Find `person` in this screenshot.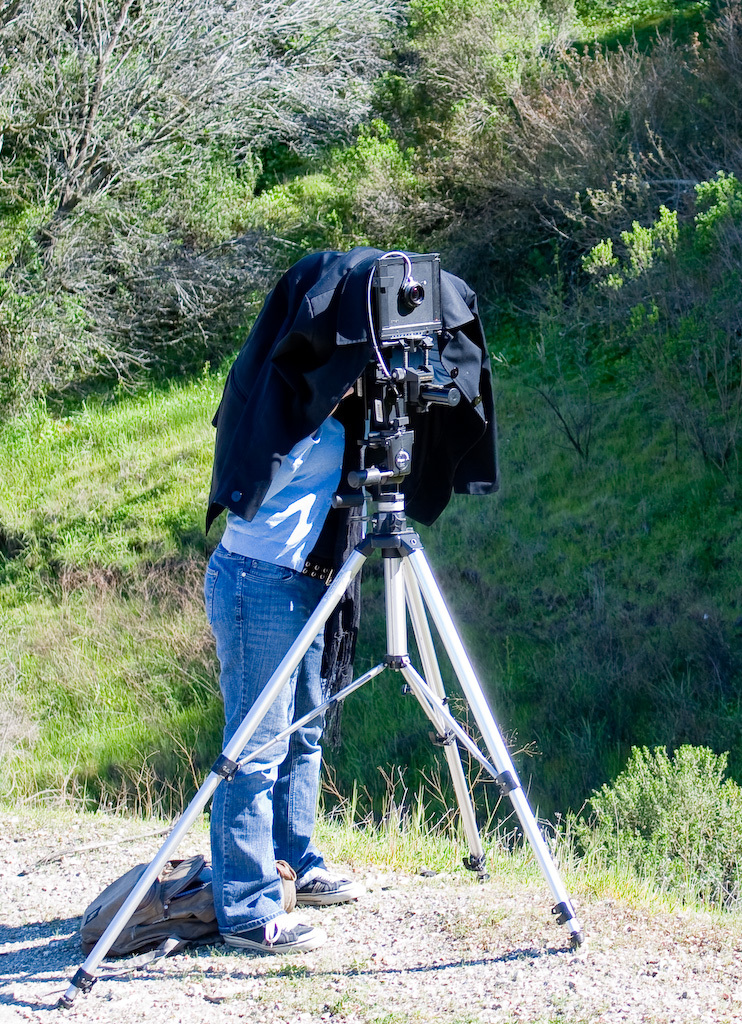
The bounding box for `person` is l=168, t=244, r=360, b=965.
